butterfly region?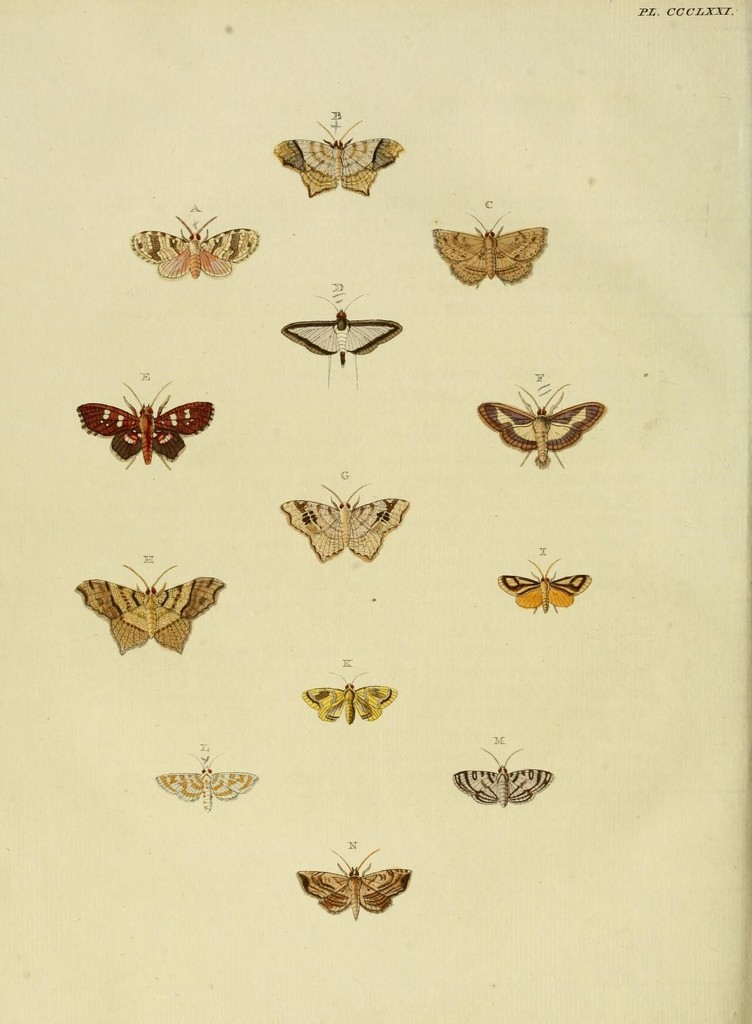
300, 841, 427, 920
